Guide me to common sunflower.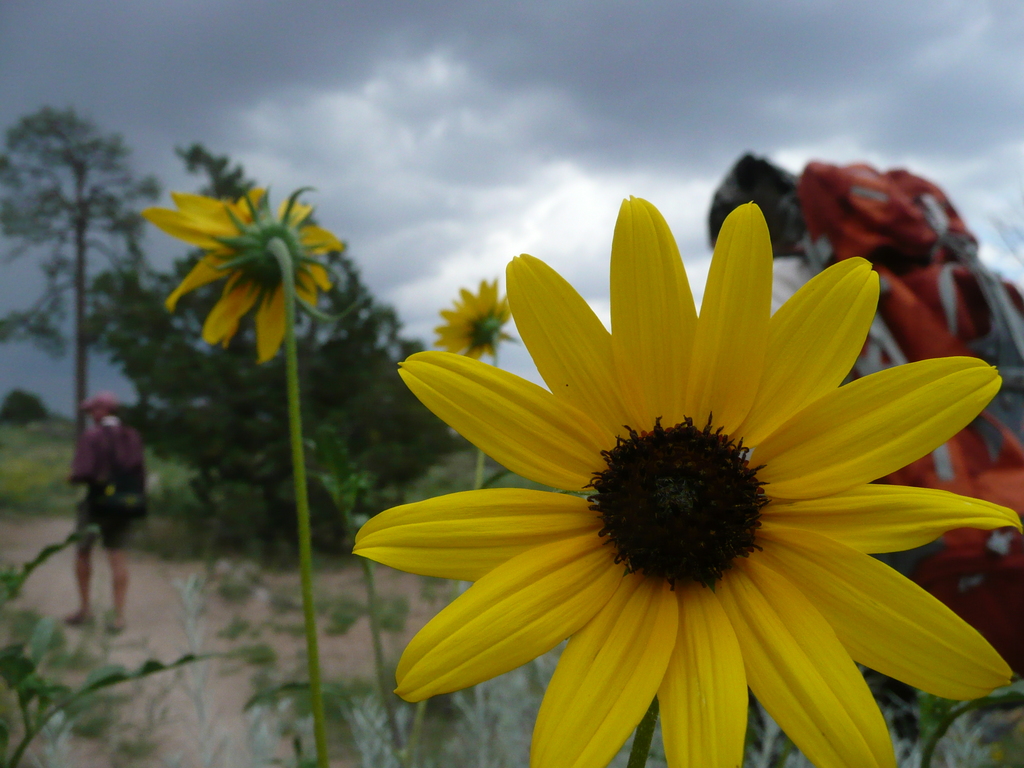
Guidance: box(436, 285, 515, 365).
